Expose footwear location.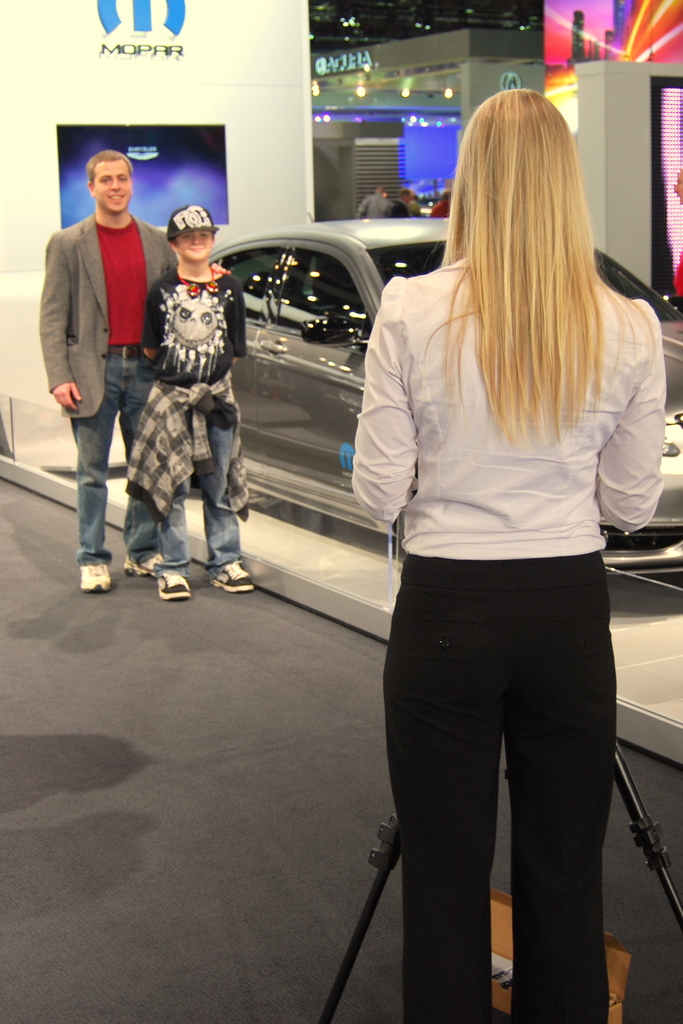
Exposed at [left=124, top=542, right=161, bottom=564].
